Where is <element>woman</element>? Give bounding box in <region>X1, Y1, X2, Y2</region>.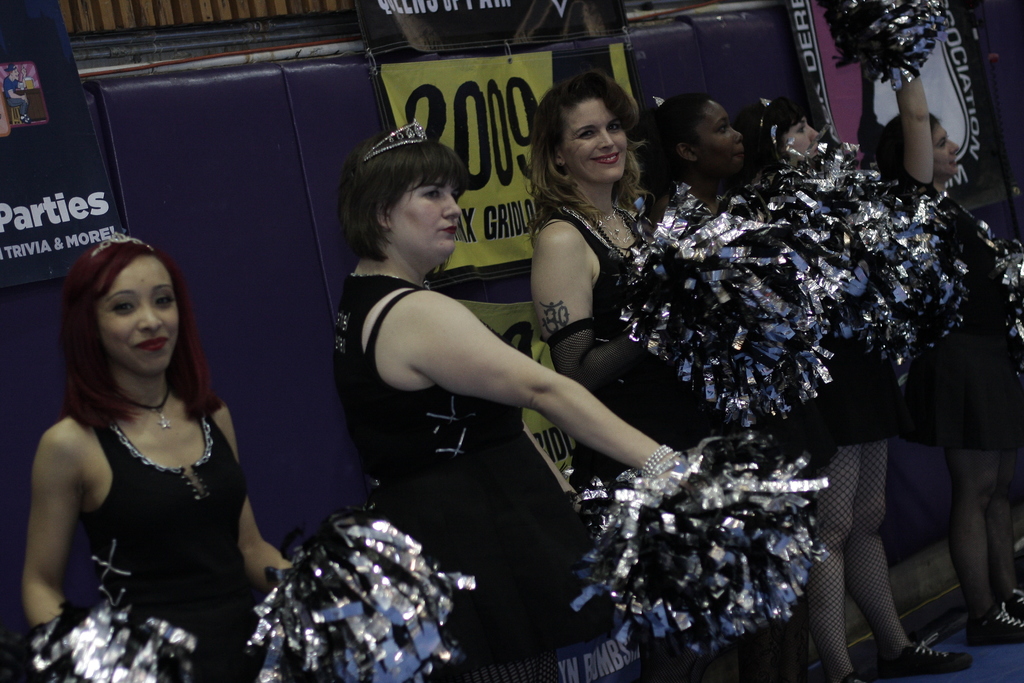
<region>328, 124, 821, 682</region>.
